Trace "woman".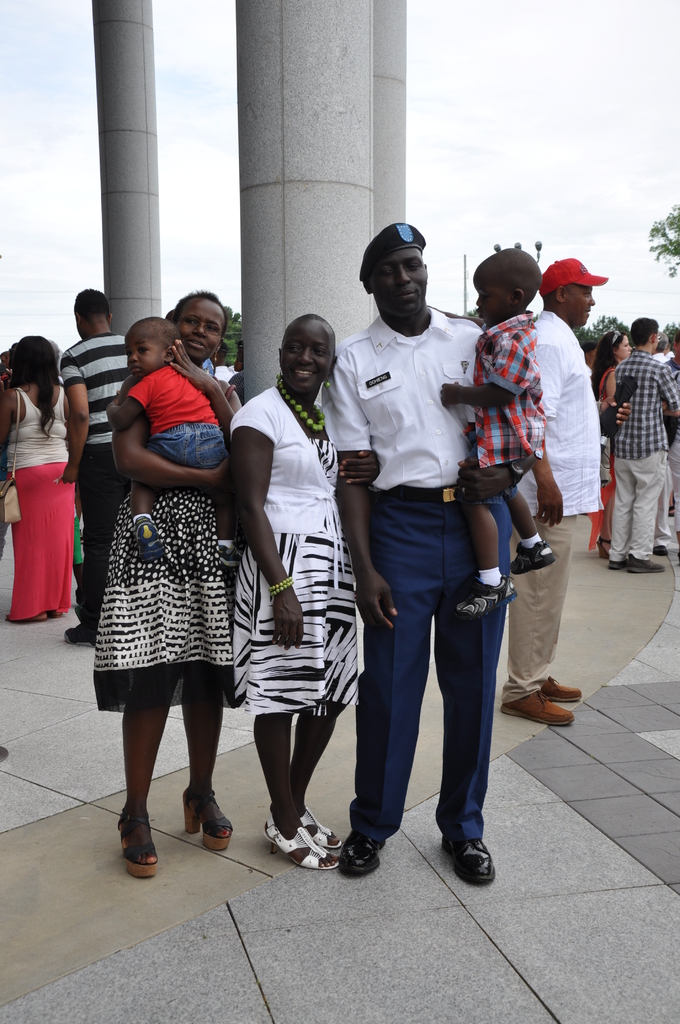
Traced to 75:288:250:852.
